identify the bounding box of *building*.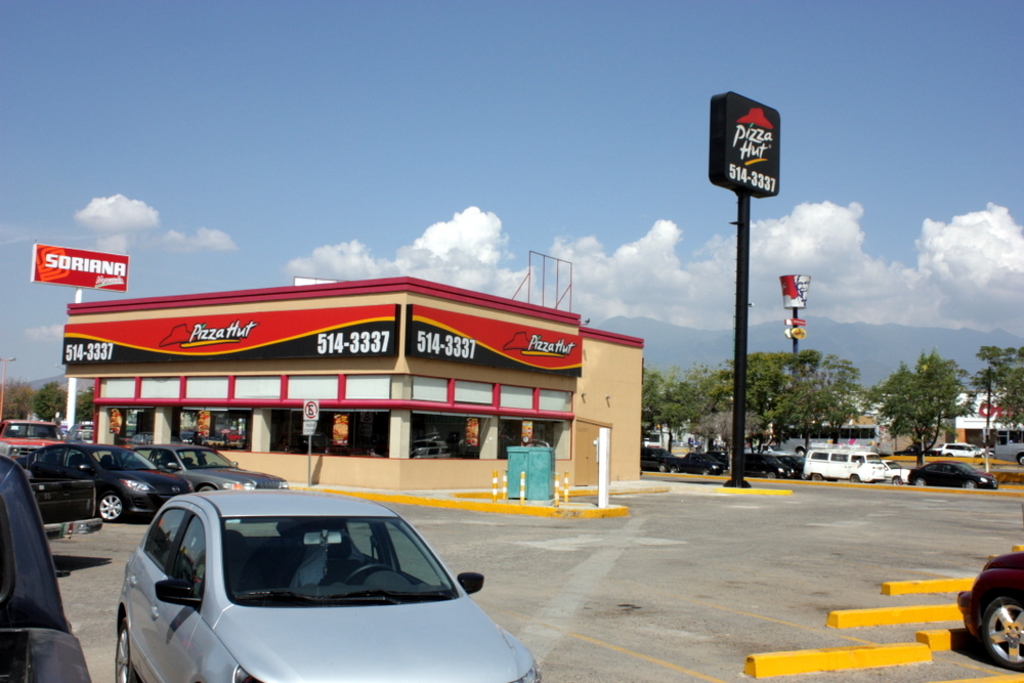
region(962, 389, 1023, 449).
